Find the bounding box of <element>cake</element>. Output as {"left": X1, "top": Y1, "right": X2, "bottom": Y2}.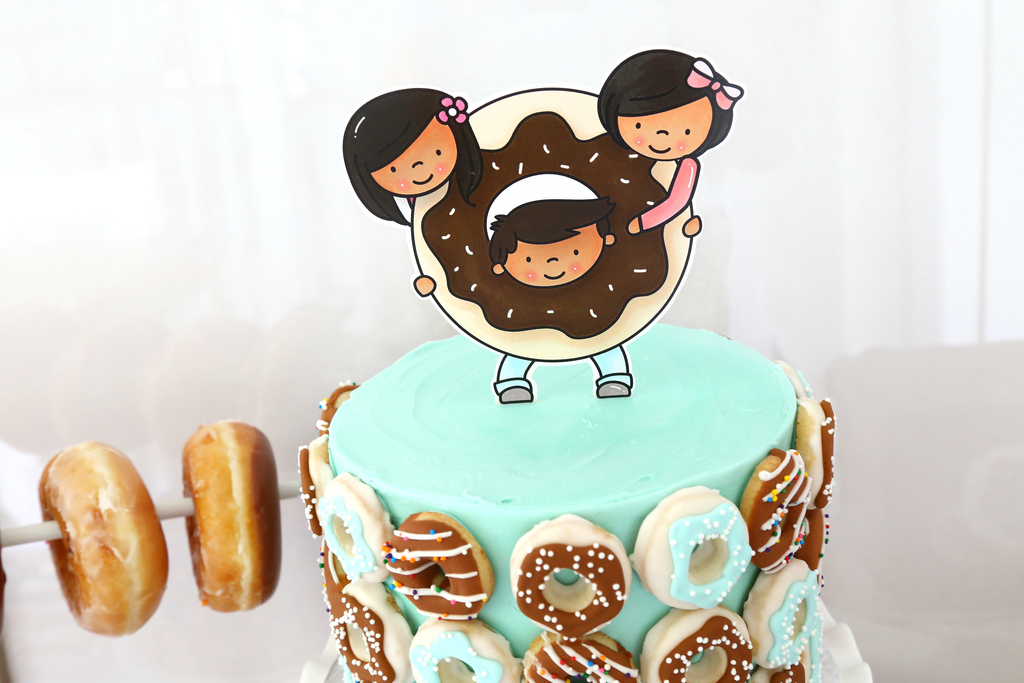
{"left": 299, "top": 333, "right": 833, "bottom": 682}.
